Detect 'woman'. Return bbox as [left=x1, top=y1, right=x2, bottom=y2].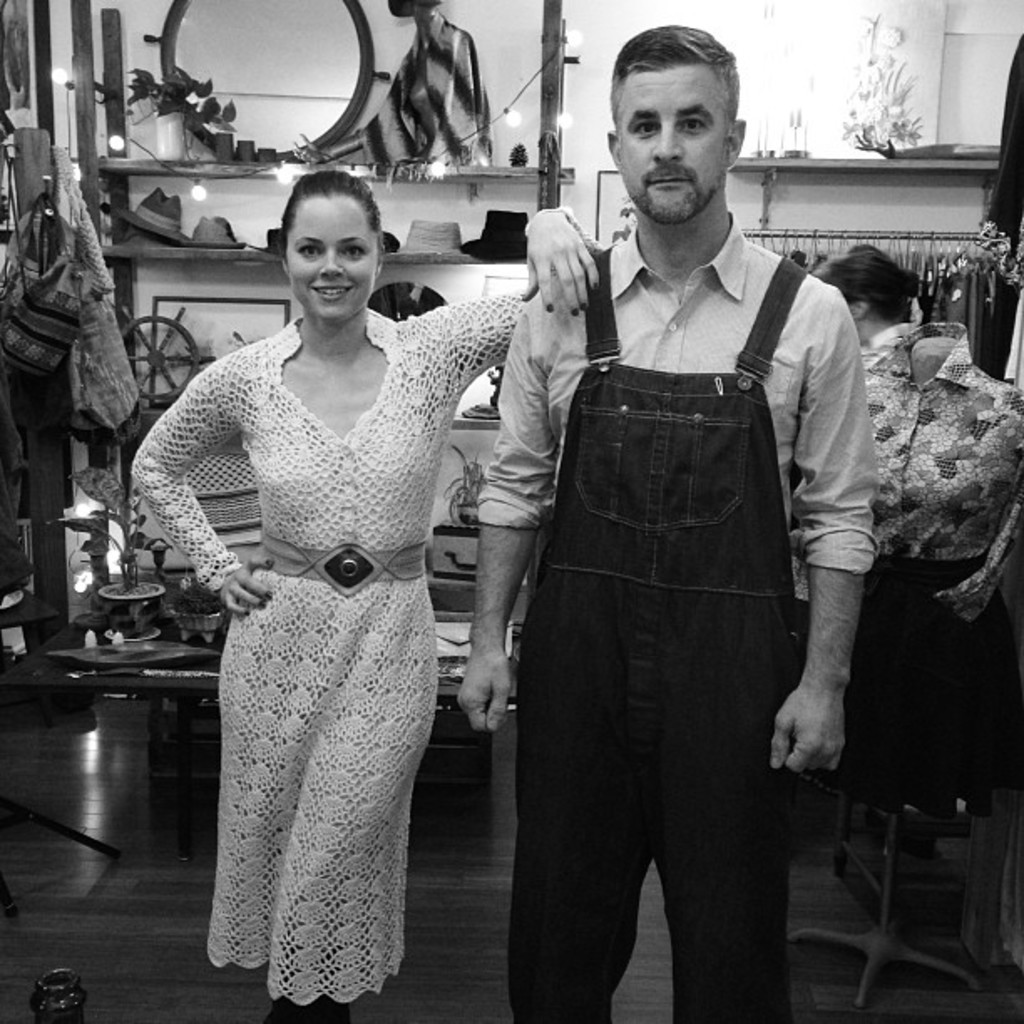
[left=139, top=156, right=515, bottom=1014].
